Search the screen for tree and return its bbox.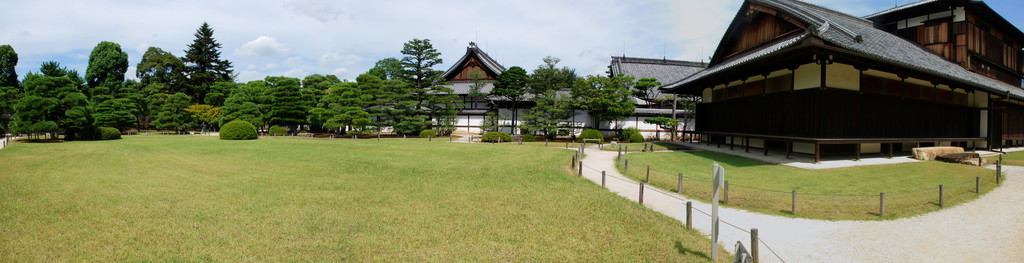
Found: 464 63 486 110.
